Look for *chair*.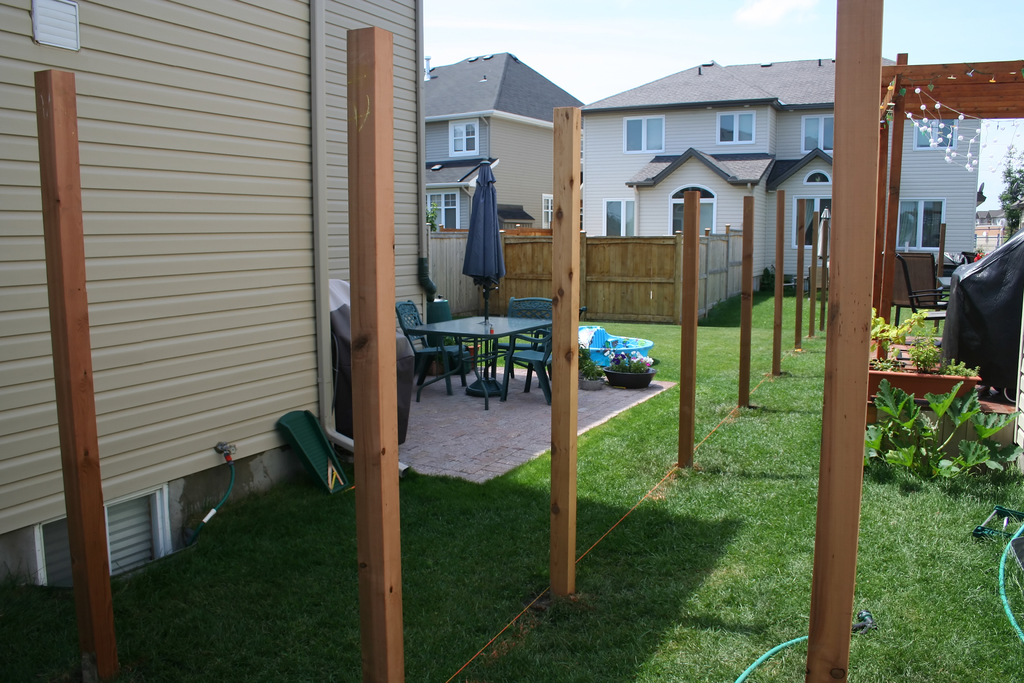
Found: 886,254,945,328.
